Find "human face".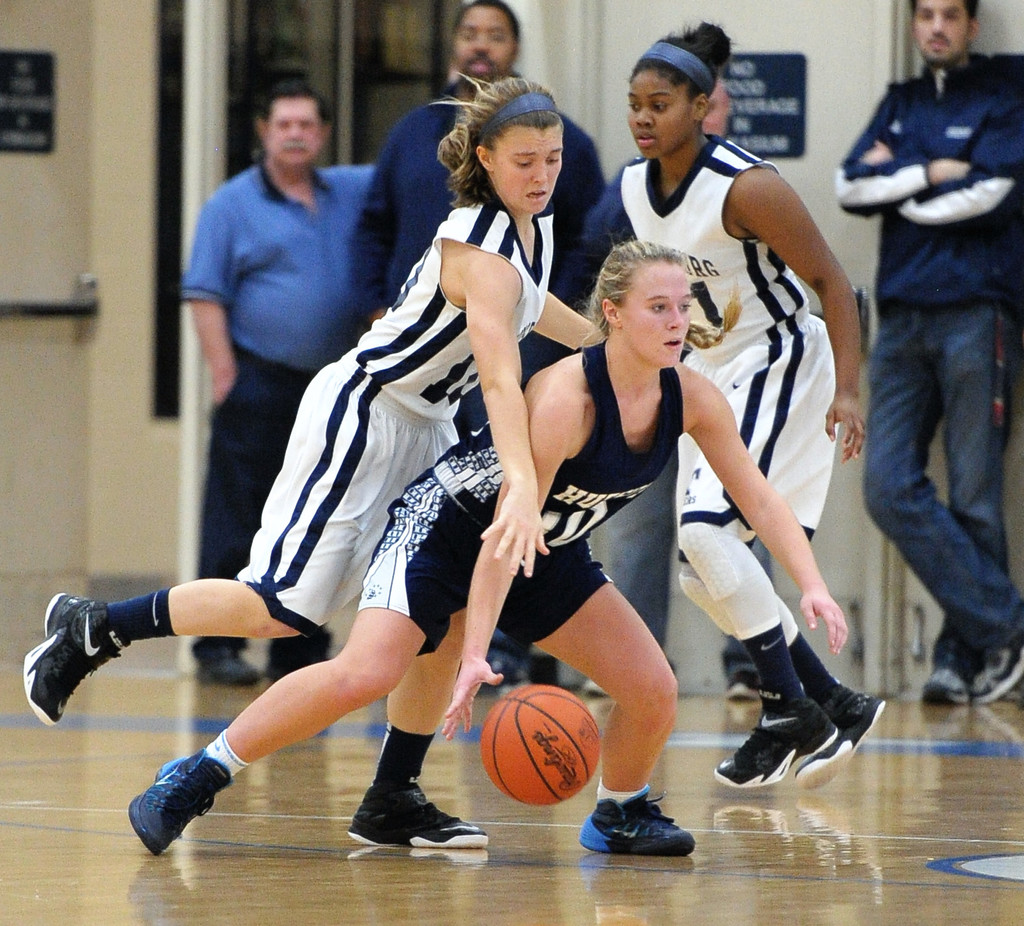
bbox=(268, 100, 326, 176).
